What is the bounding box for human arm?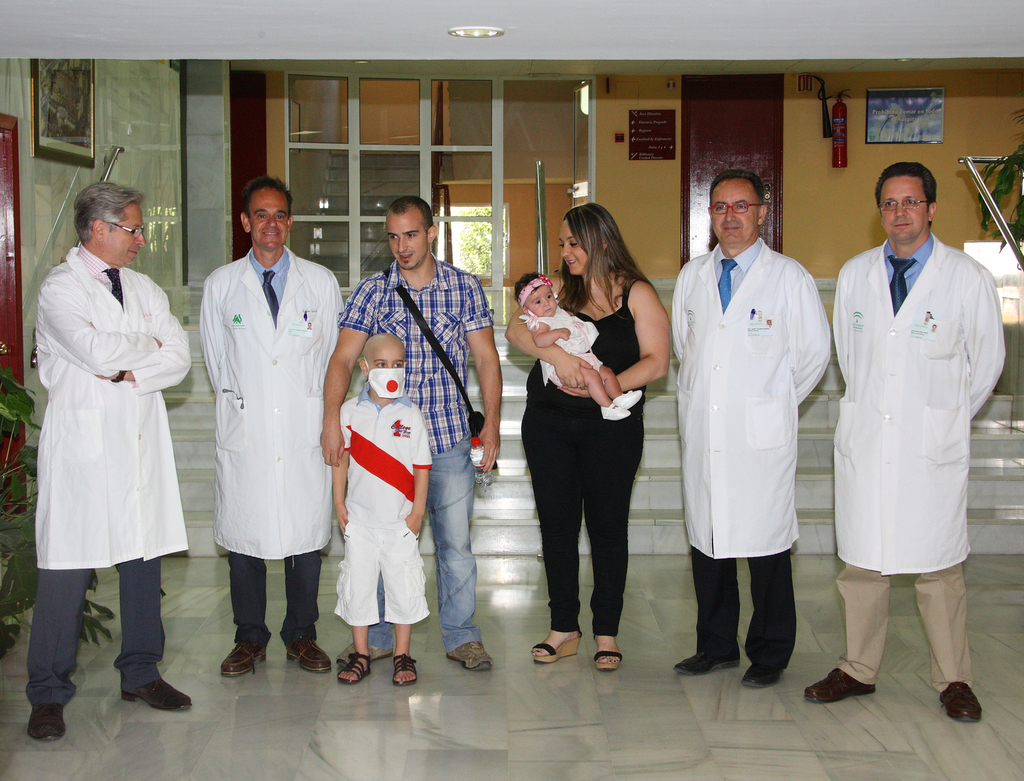
l=531, t=320, r=572, b=348.
